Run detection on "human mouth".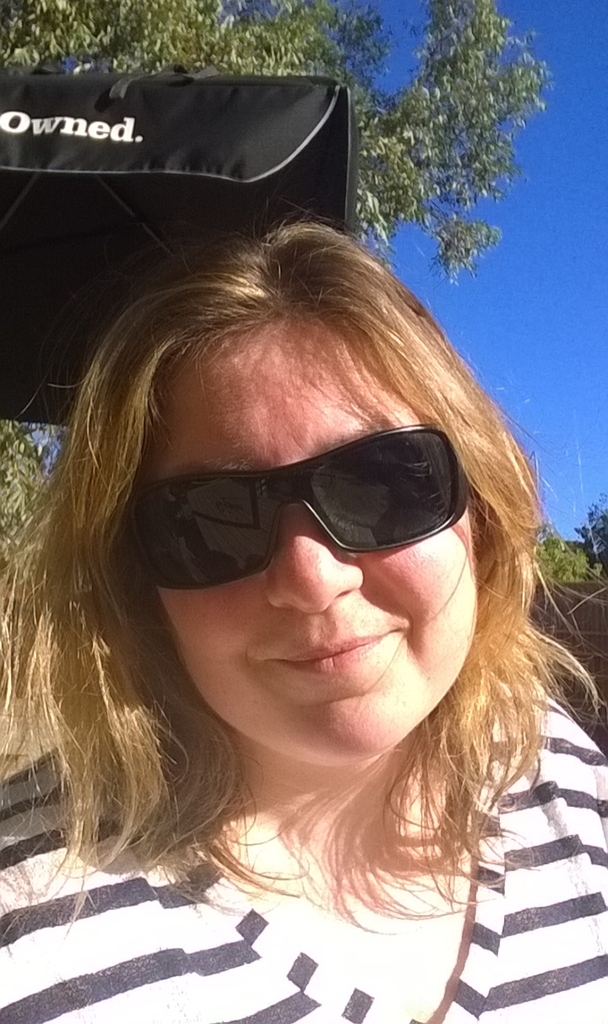
Result: [left=287, top=633, right=377, bottom=664].
